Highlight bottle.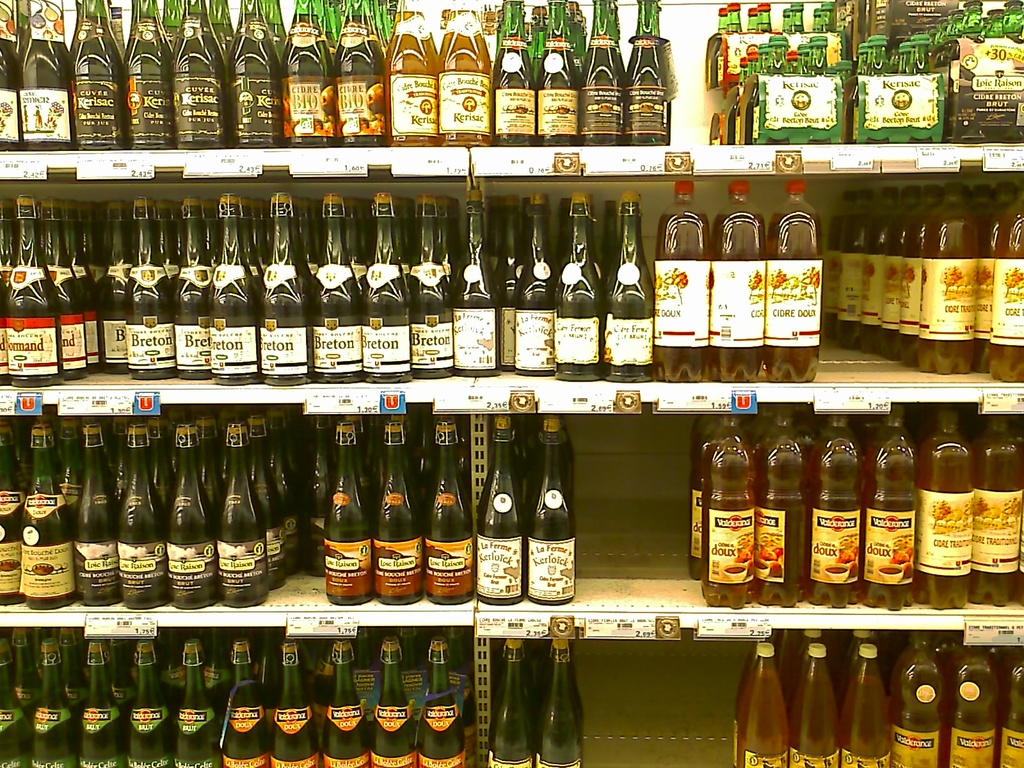
Highlighted region: {"x1": 819, "y1": 0, "x2": 835, "y2": 29}.
